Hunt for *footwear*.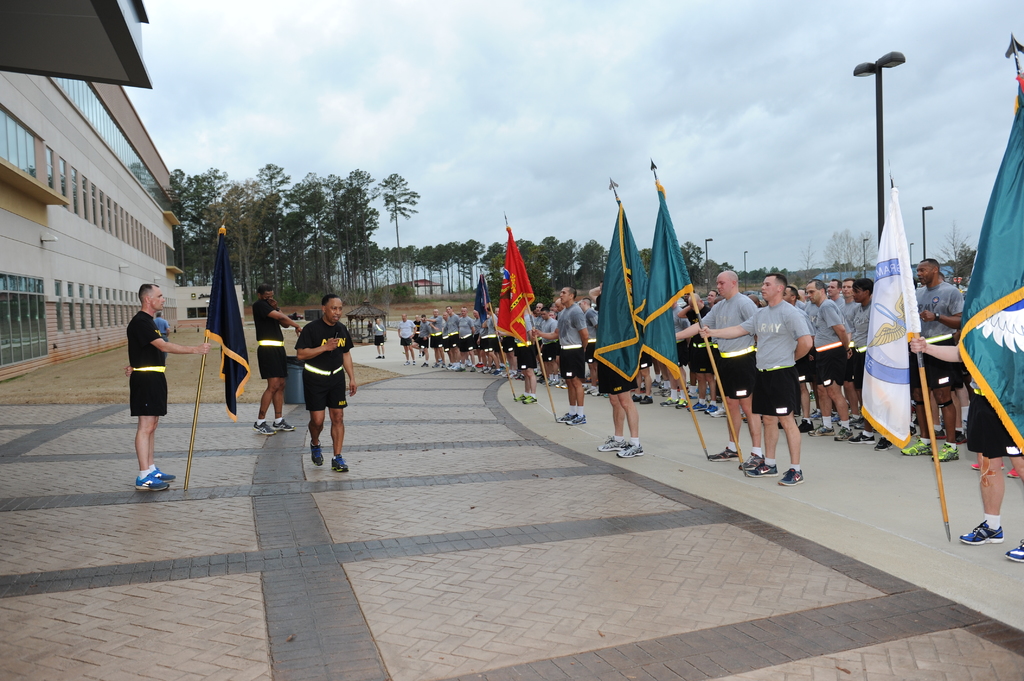
Hunted down at <bbox>332, 451, 351, 472</bbox>.
